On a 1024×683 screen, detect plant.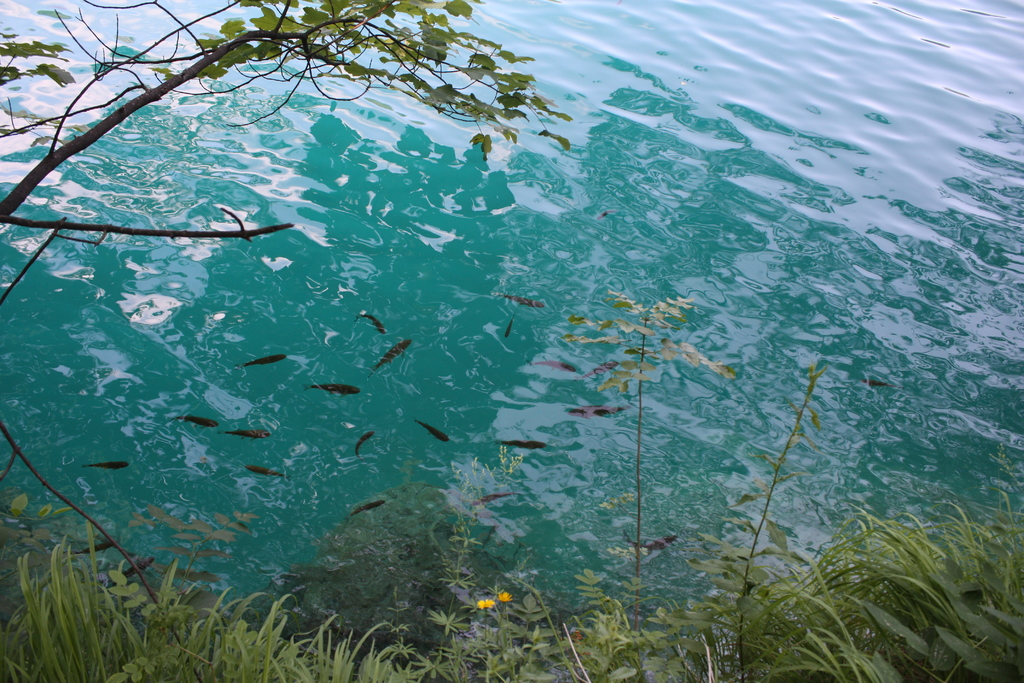
locate(328, 618, 434, 682).
